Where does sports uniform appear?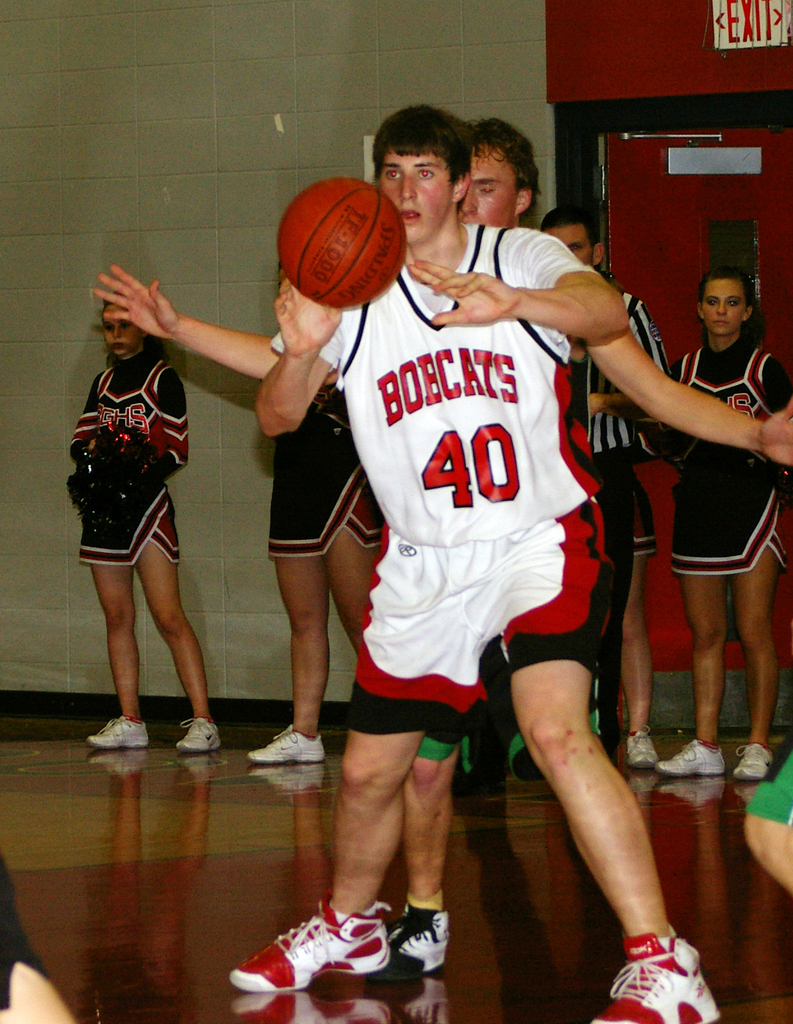
Appears at rect(226, 218, 710, 1023).
